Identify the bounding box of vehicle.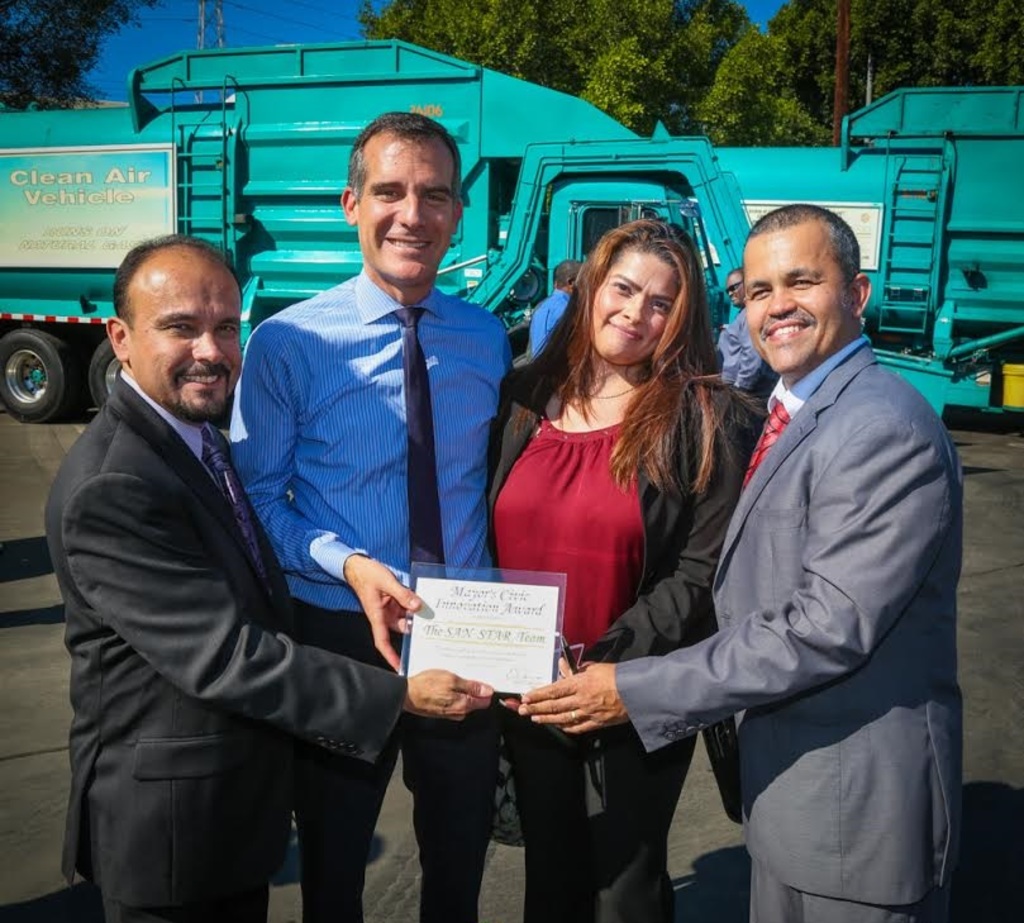
select_region(0, 41, 757, 429).
